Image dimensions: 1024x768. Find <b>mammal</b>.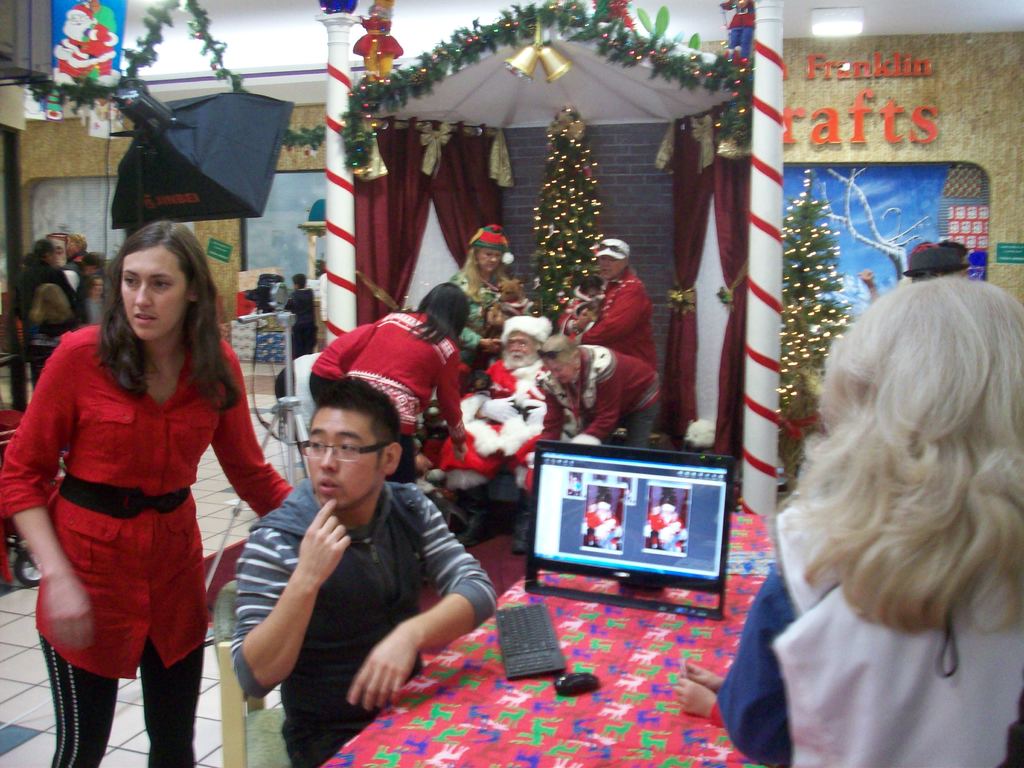
440:314:572:554.
